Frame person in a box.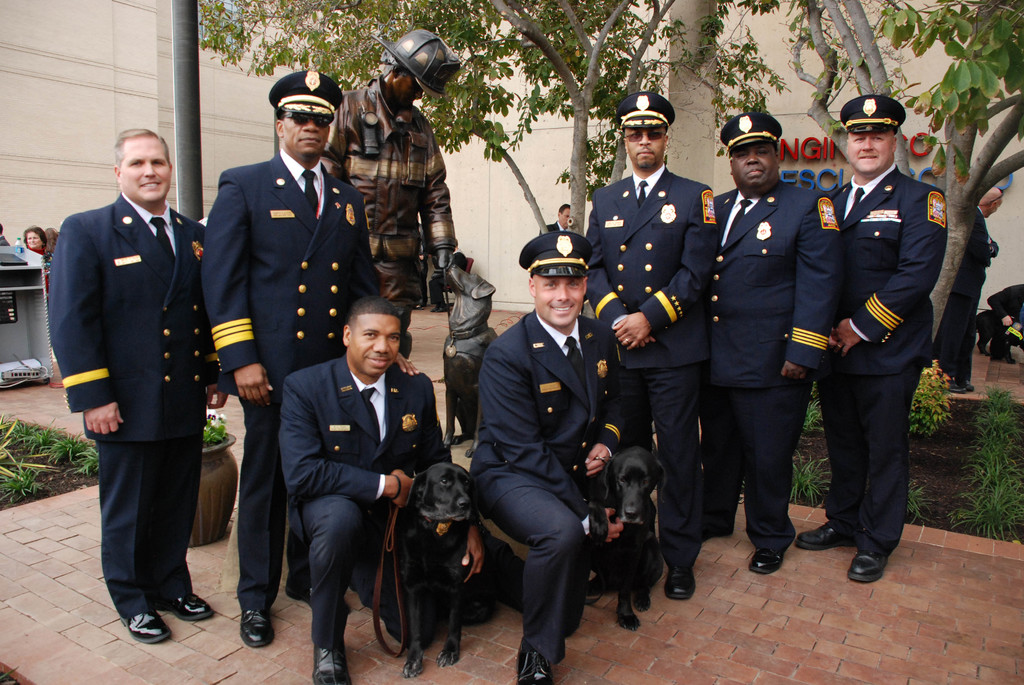
(x1=199, y1=67, x2=427, y2=647).
